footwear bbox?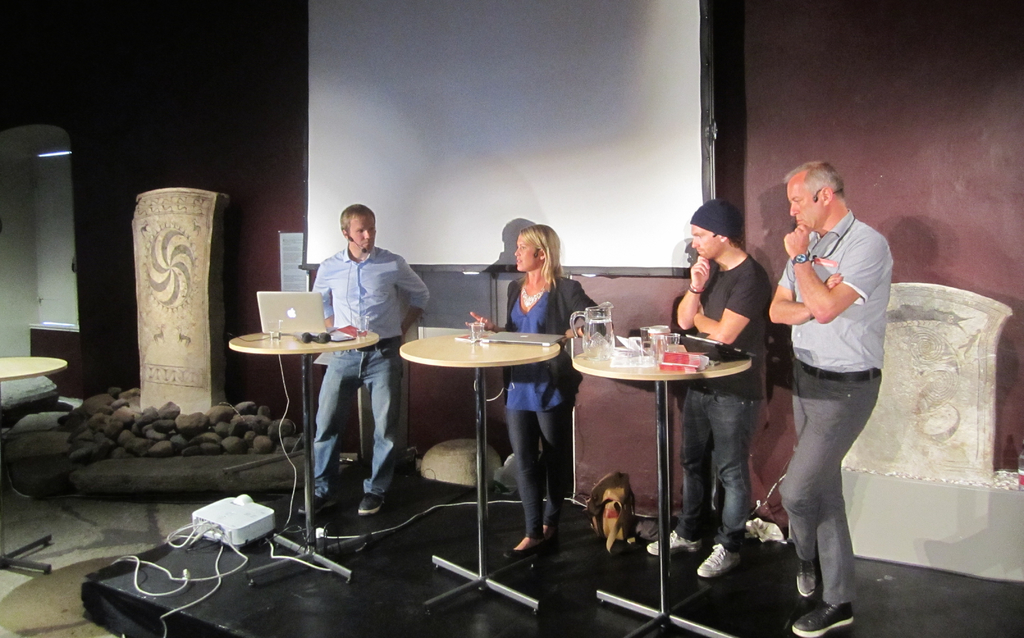
<box>647,527,703,559</box>
